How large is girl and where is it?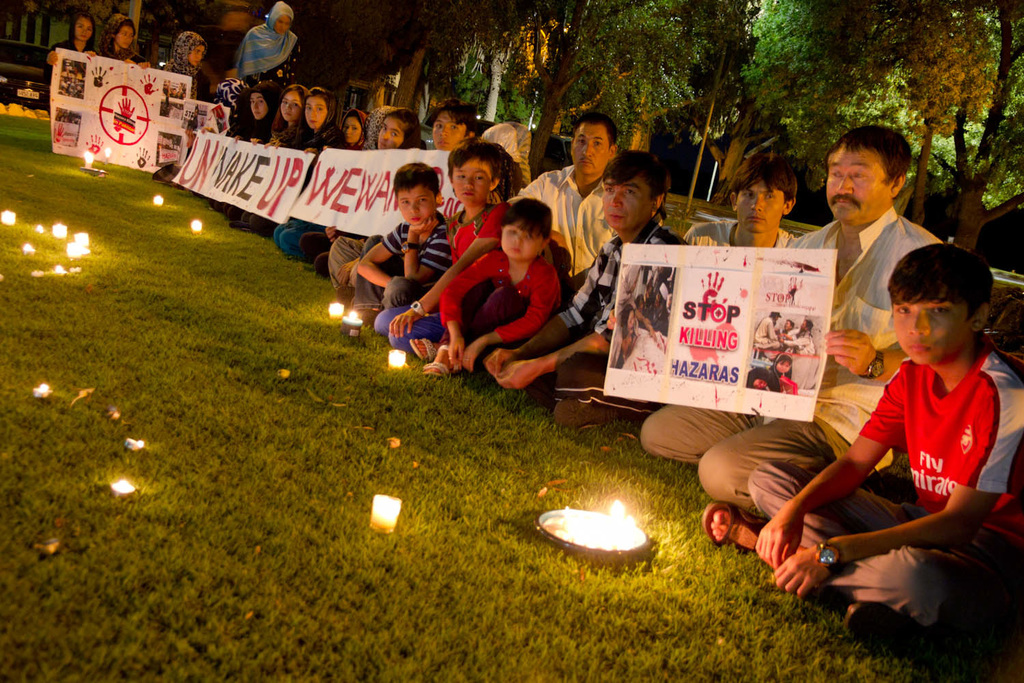
Bounding box: 167,33,208,91.
